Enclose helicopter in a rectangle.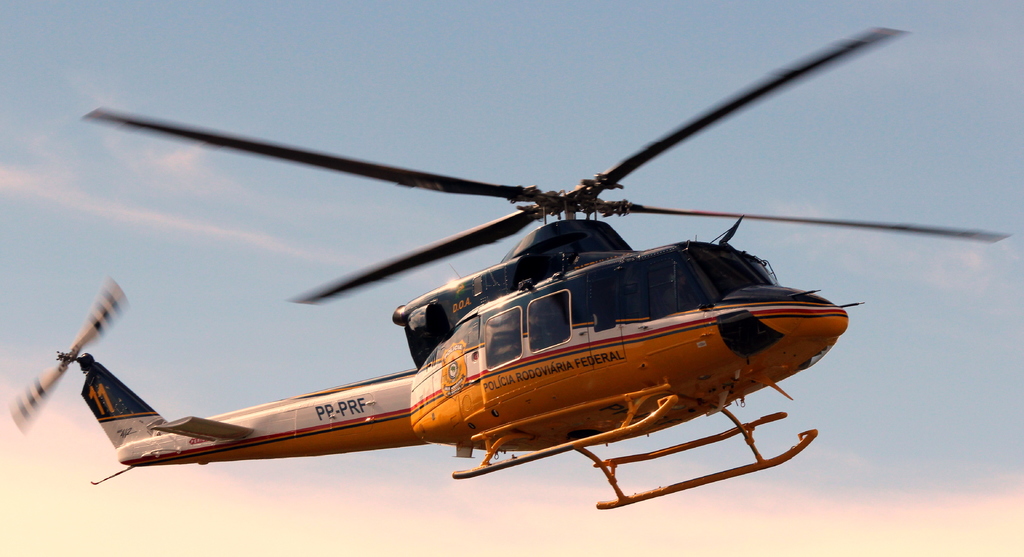
(6,24,1014,510).
